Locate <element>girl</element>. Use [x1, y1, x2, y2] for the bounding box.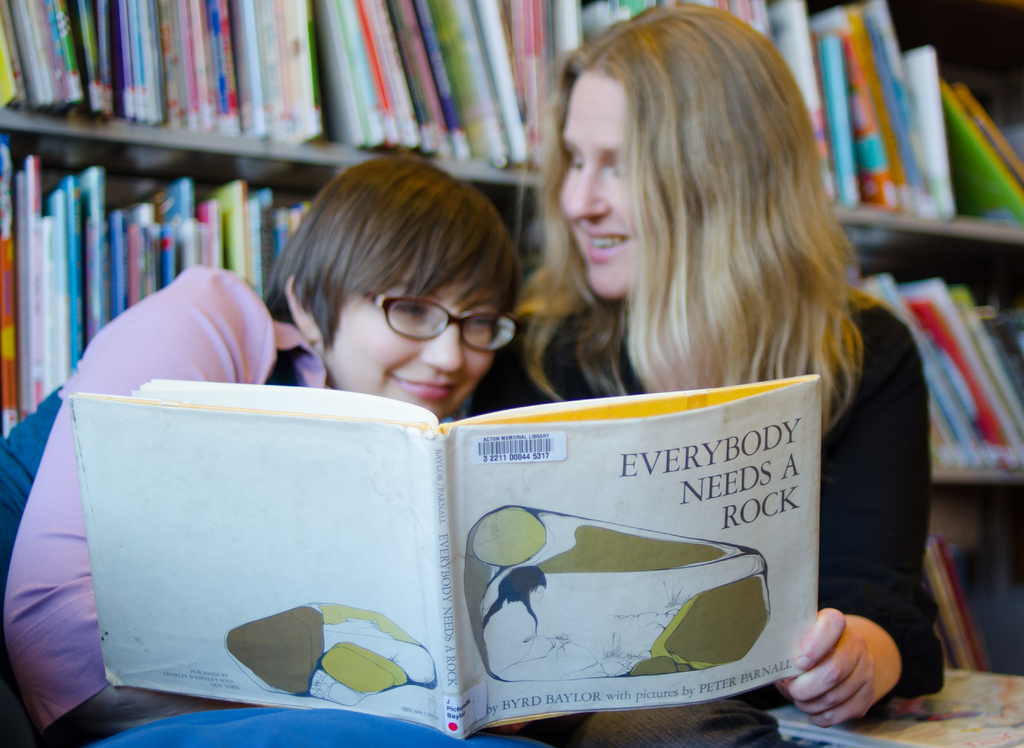
[465, 12, 949, 747].
